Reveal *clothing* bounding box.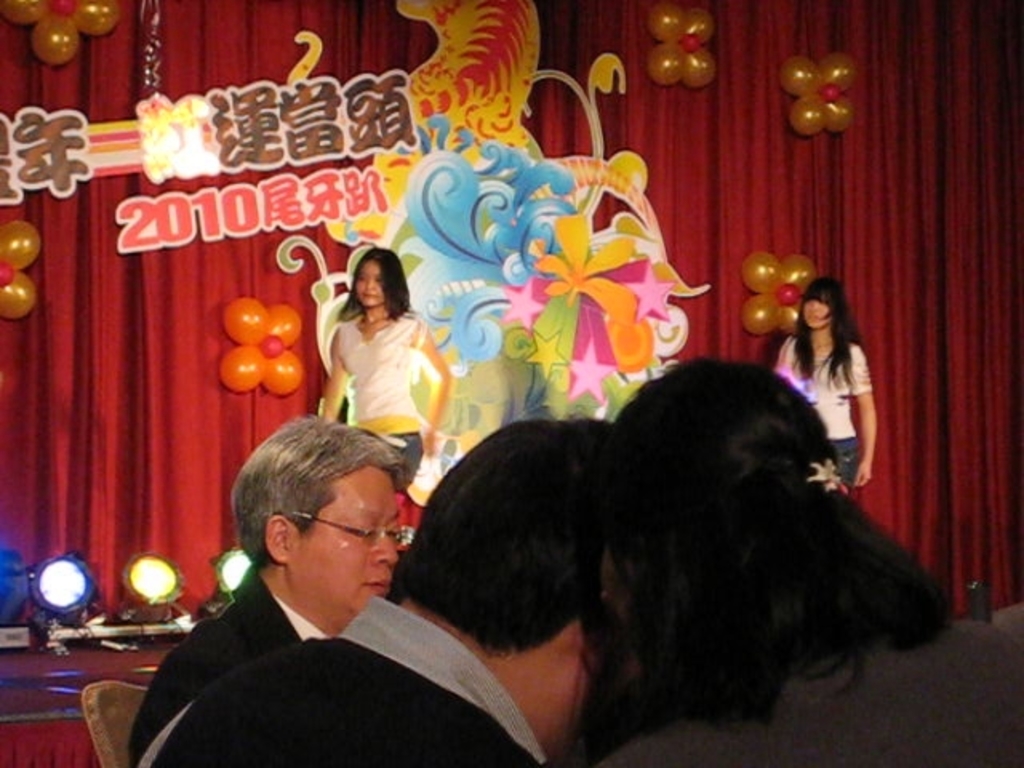
Revealed: {"left": 336, "top": 307, "right": 430, "bottom": 435}.
